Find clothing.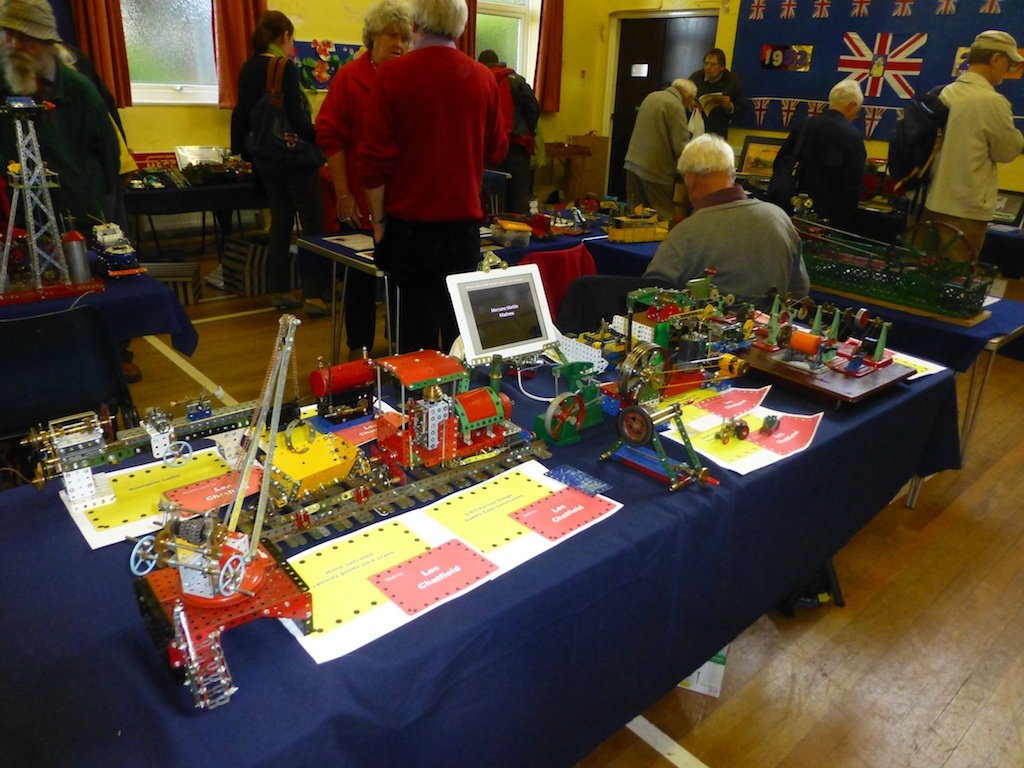
955,24,1022,68.
